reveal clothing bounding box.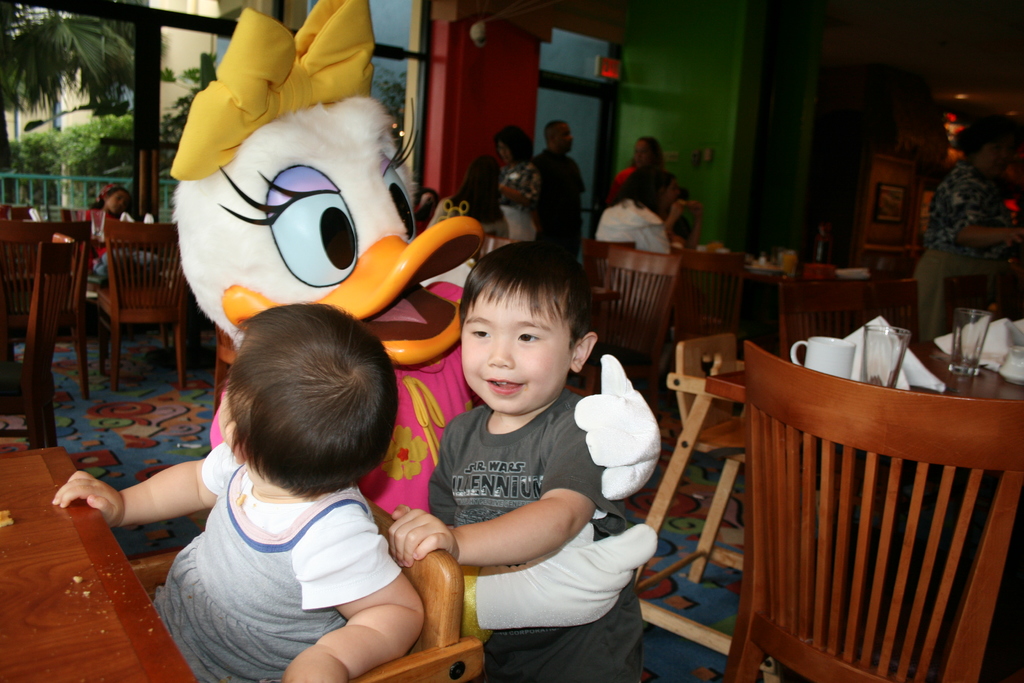
Revealed: x1=604, y1=165, x2=634, y2=208.
